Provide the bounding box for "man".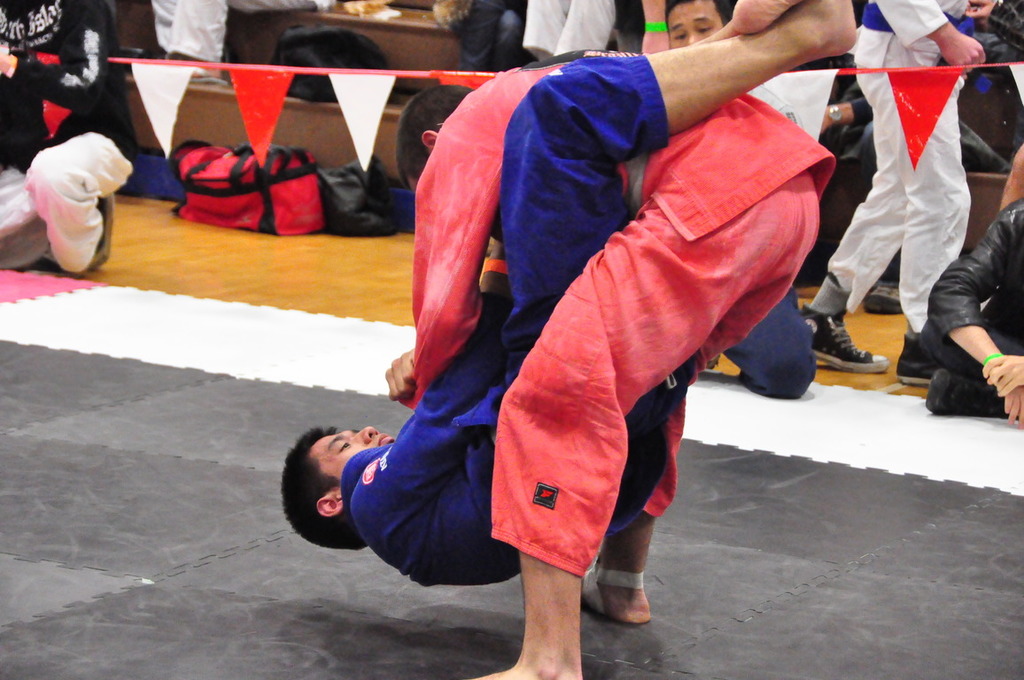
[659,0,818,399].
